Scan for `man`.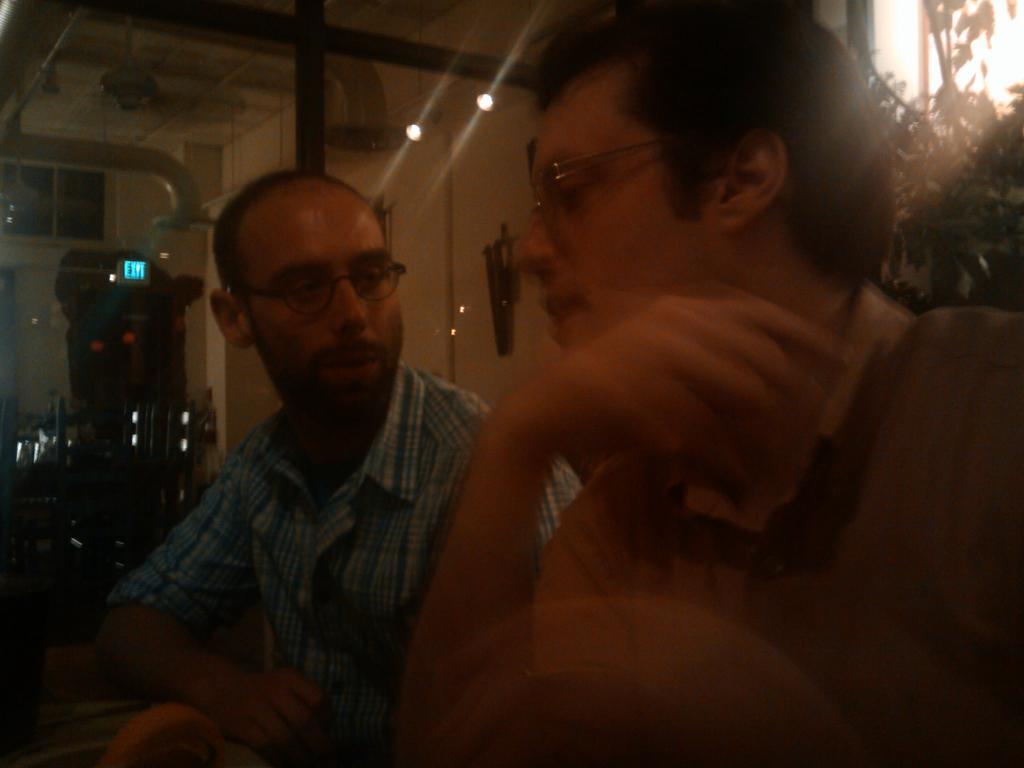
Scan result: (left=385, top=0, right=1023, bottom=764).
